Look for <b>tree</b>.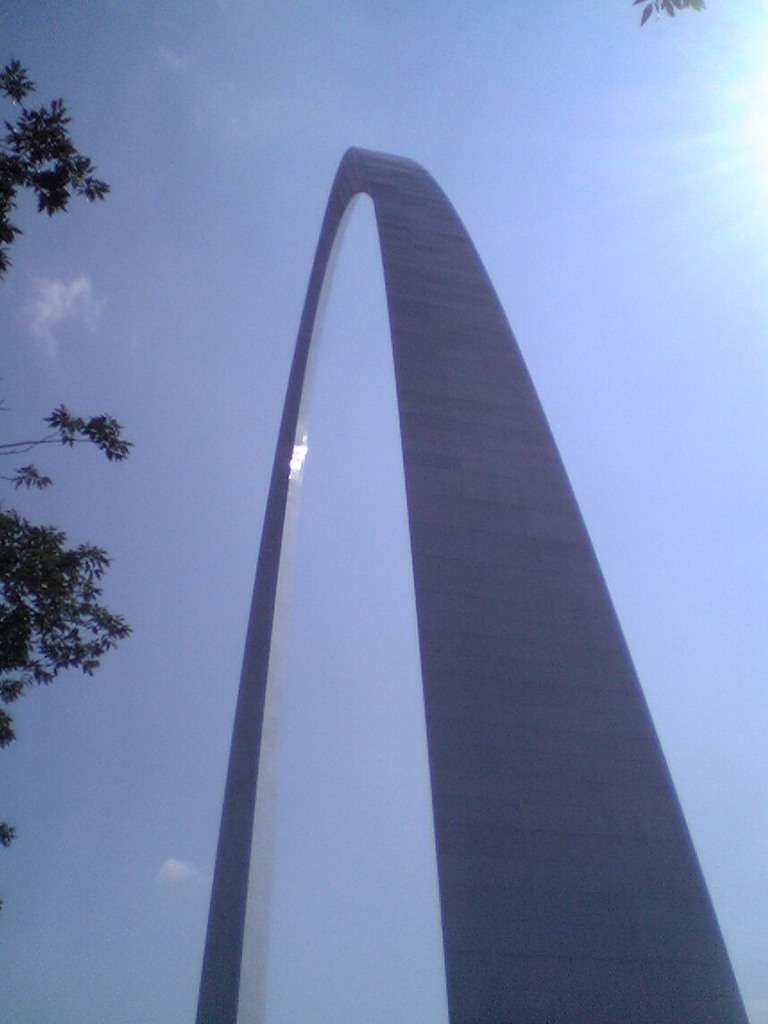
Found: x1=0, y1=53, x2=134, y2=860.
